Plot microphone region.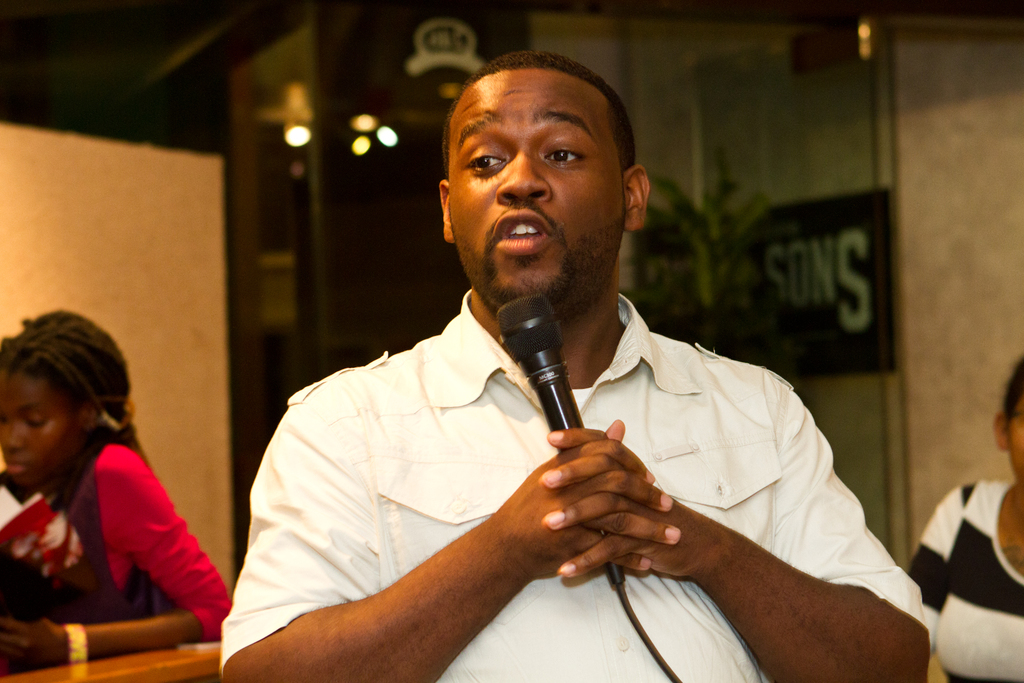
Plotted at pyautogui.locateOnScreen(490, 298, 604, 484).
